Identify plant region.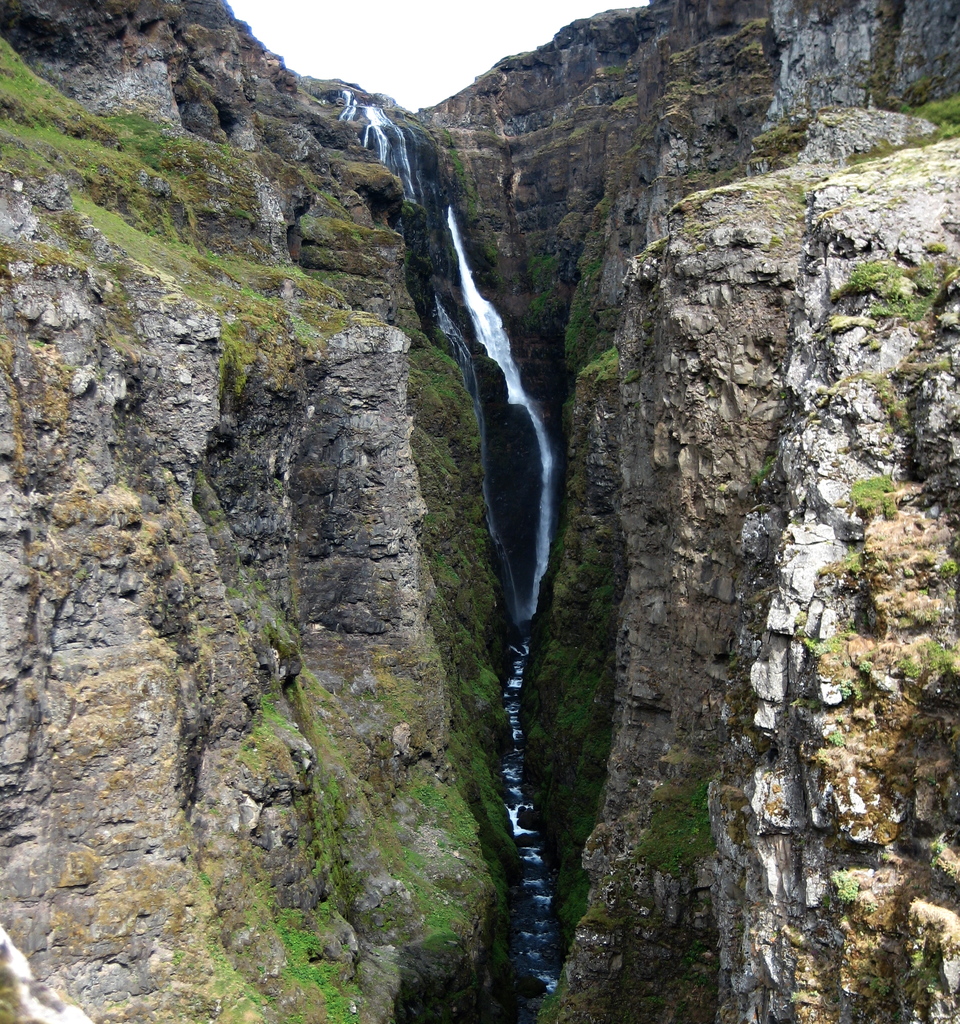
Region: 860/126/920/170.
